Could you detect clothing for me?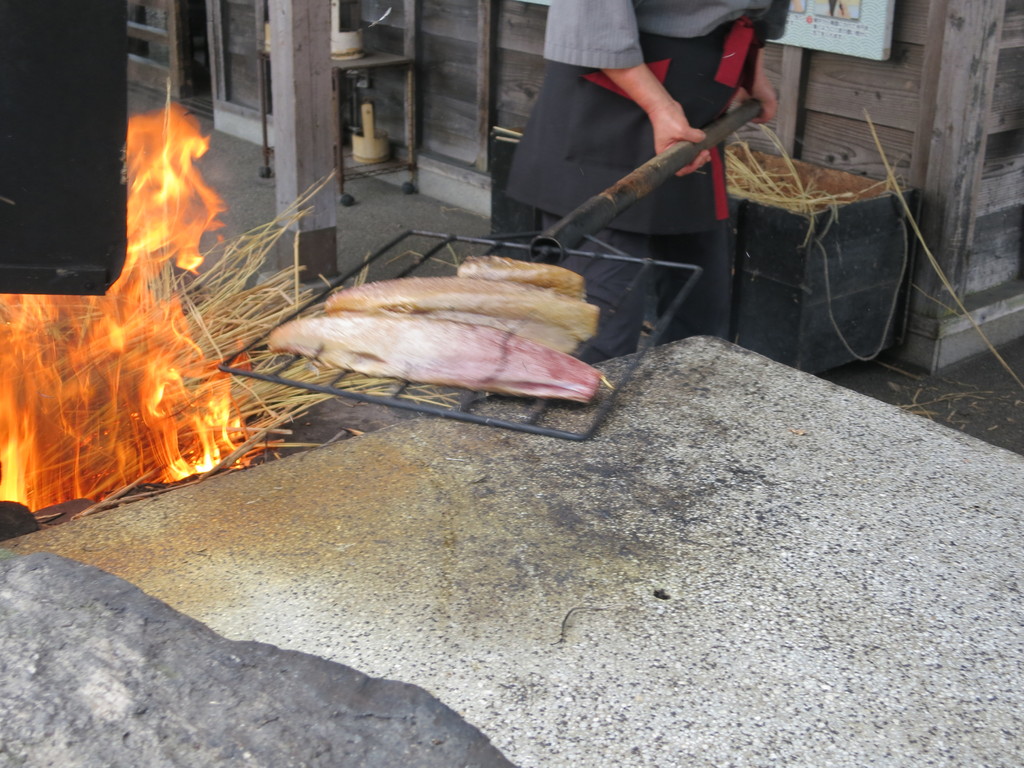
Detection result: <bbox>490, 10, 782, 268</bbox>.
